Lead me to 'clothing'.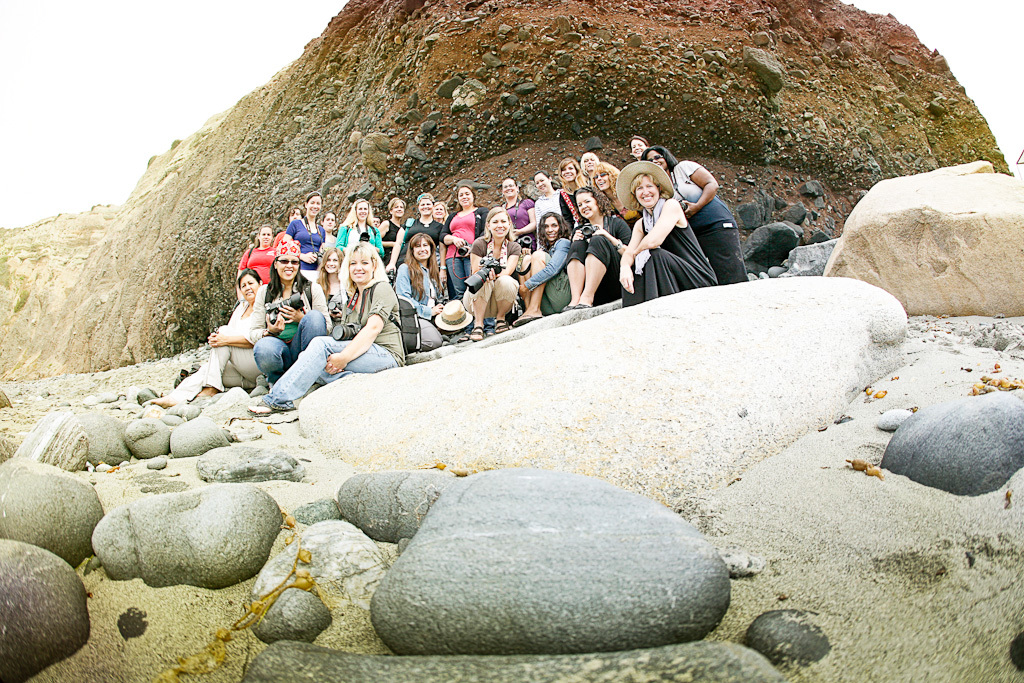
Lead to [457,232,521,319].
